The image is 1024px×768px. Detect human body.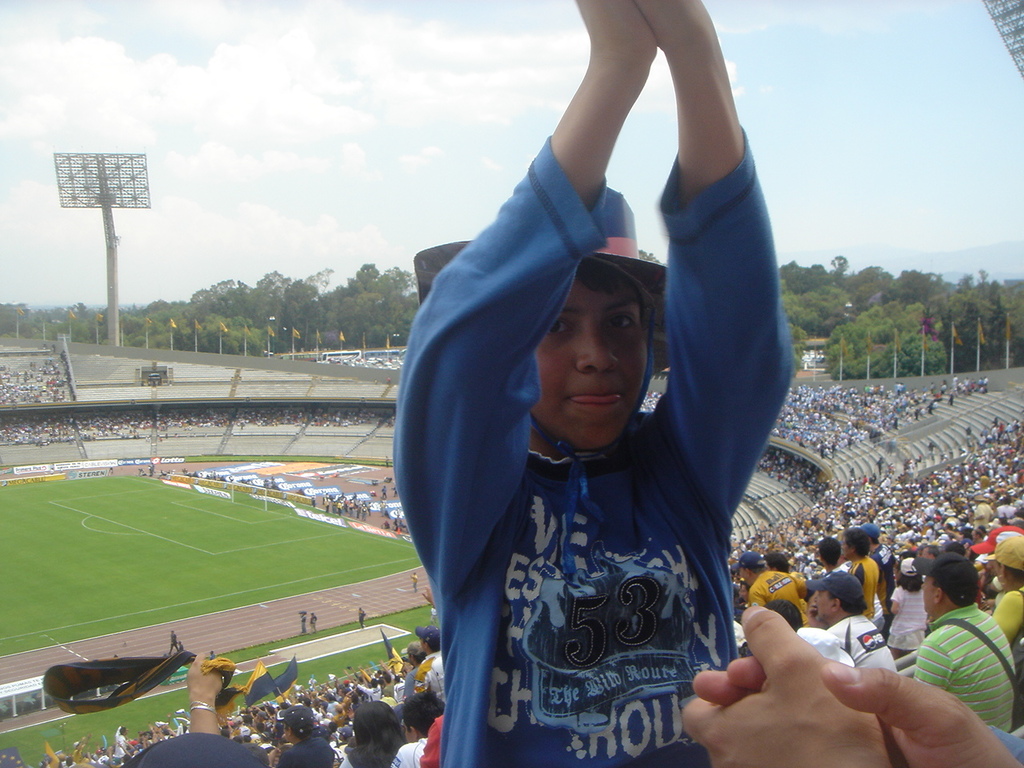
Detection: bbox=[299, 606, 311, 634].
